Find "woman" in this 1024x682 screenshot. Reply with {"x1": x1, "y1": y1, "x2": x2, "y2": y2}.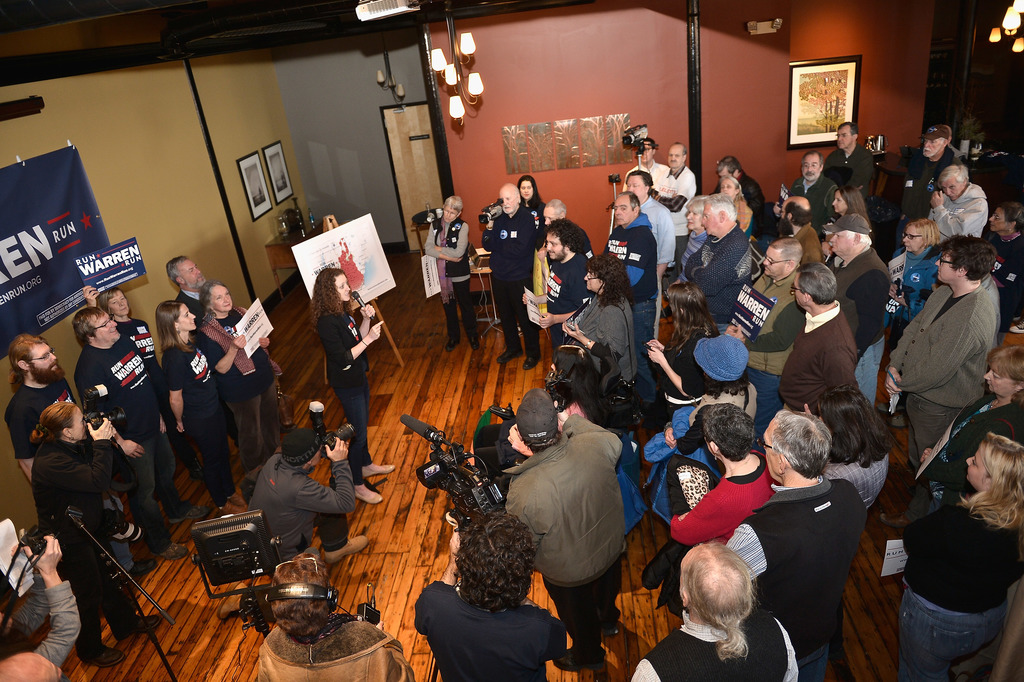
{"x1": 189, "y1": 283, "x2": 304, "y2": 462}.
